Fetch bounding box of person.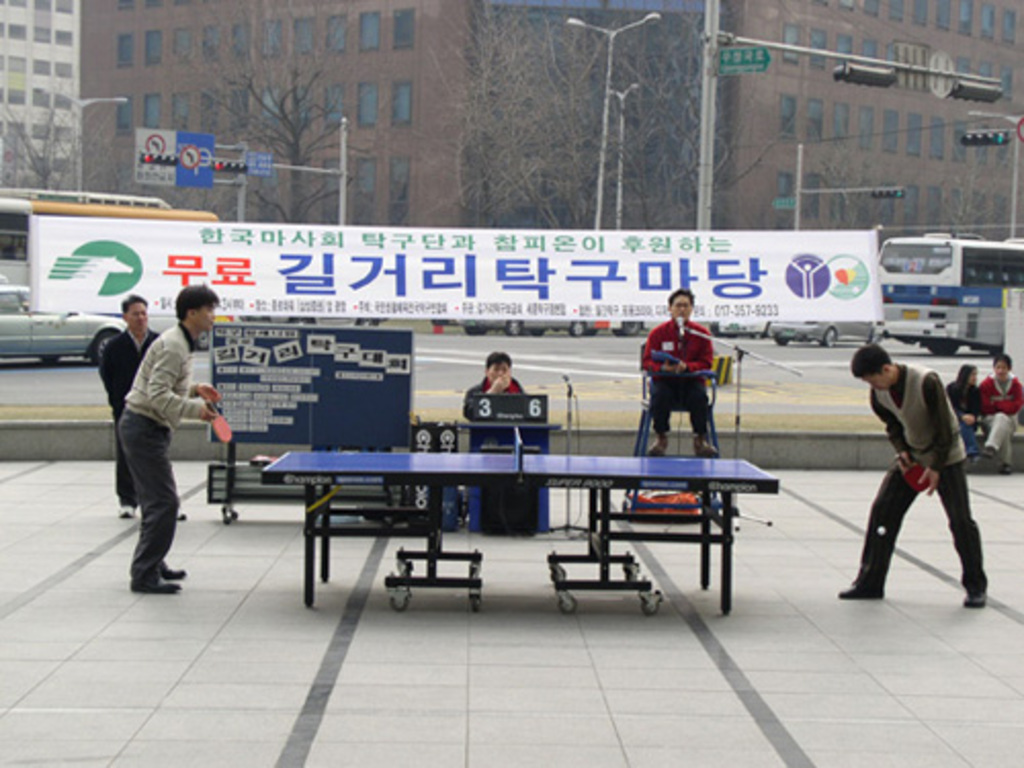
Bbox: Rect(465, 350, 530, 418).
